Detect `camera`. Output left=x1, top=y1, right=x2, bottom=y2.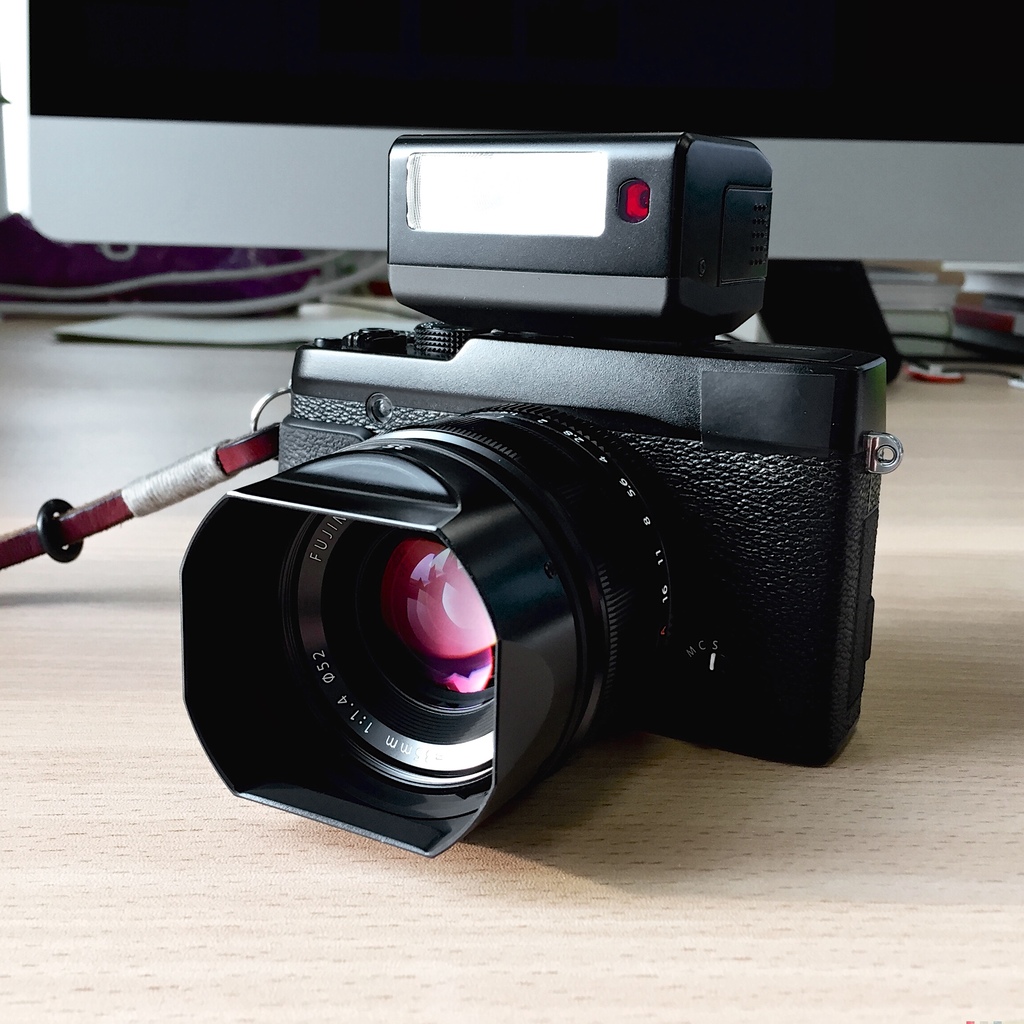
left=177, top=126, right=905, bottom=856.
